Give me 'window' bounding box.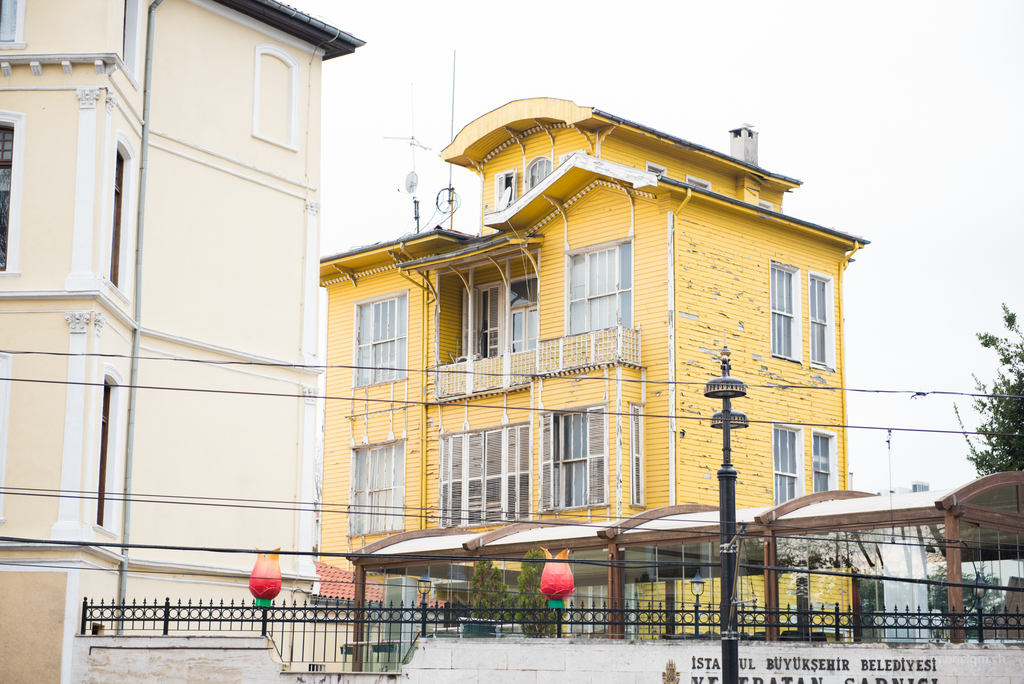
locate(773, 265, 807, 365).
